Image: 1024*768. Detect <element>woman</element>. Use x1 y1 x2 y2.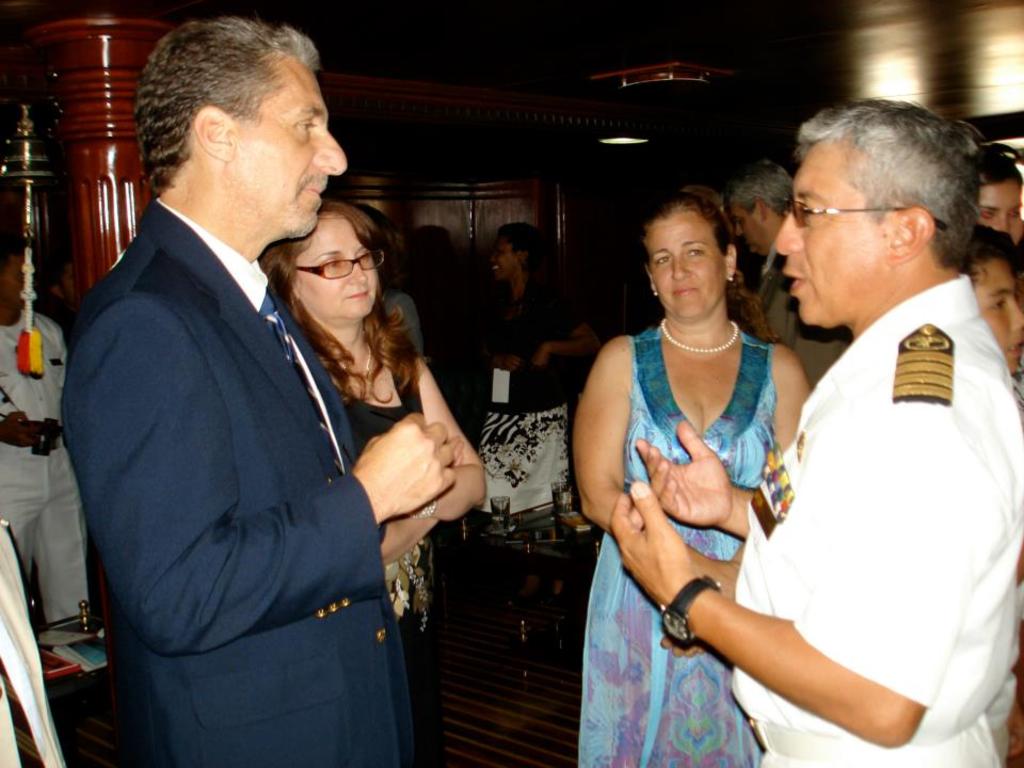
255 194 487 767.
